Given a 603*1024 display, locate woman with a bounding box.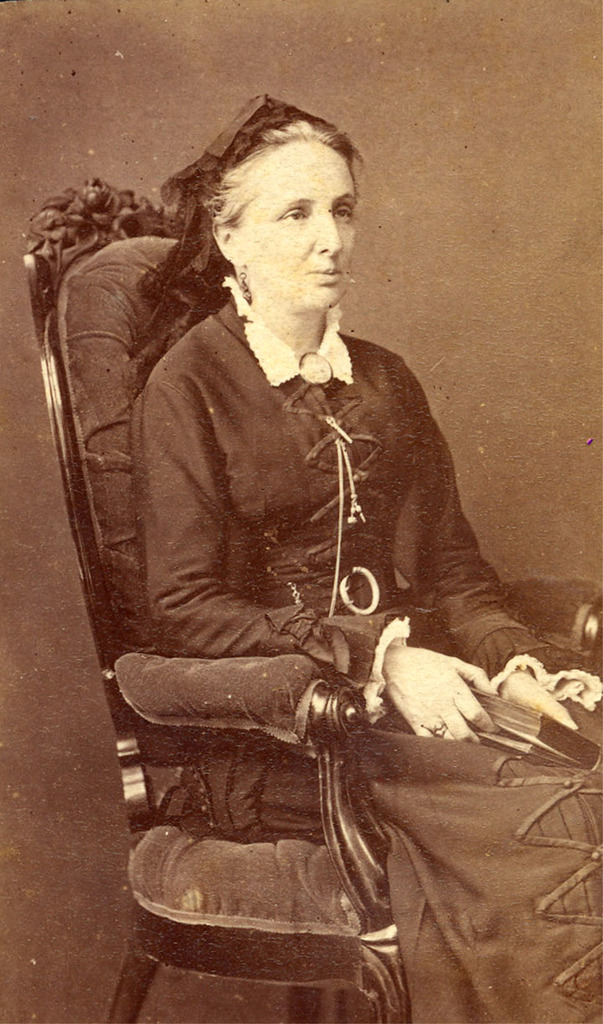
Located: (126,90,602,1023).
